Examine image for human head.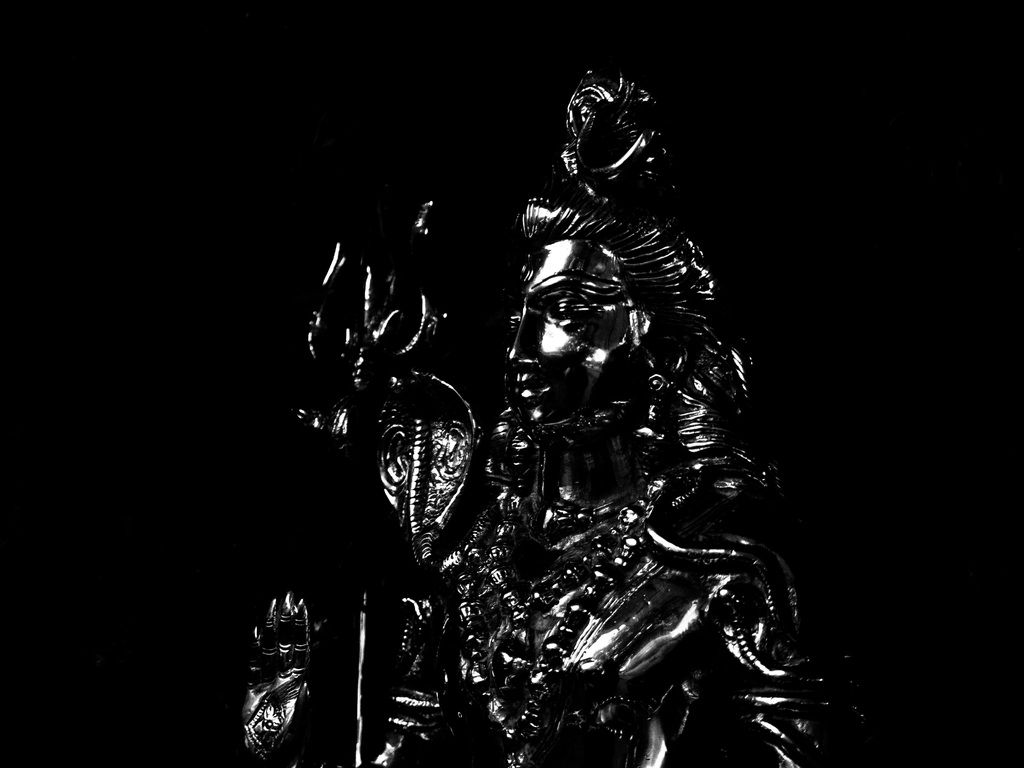
Examination result: [left=502, top=245, right=663, bottom=444].
